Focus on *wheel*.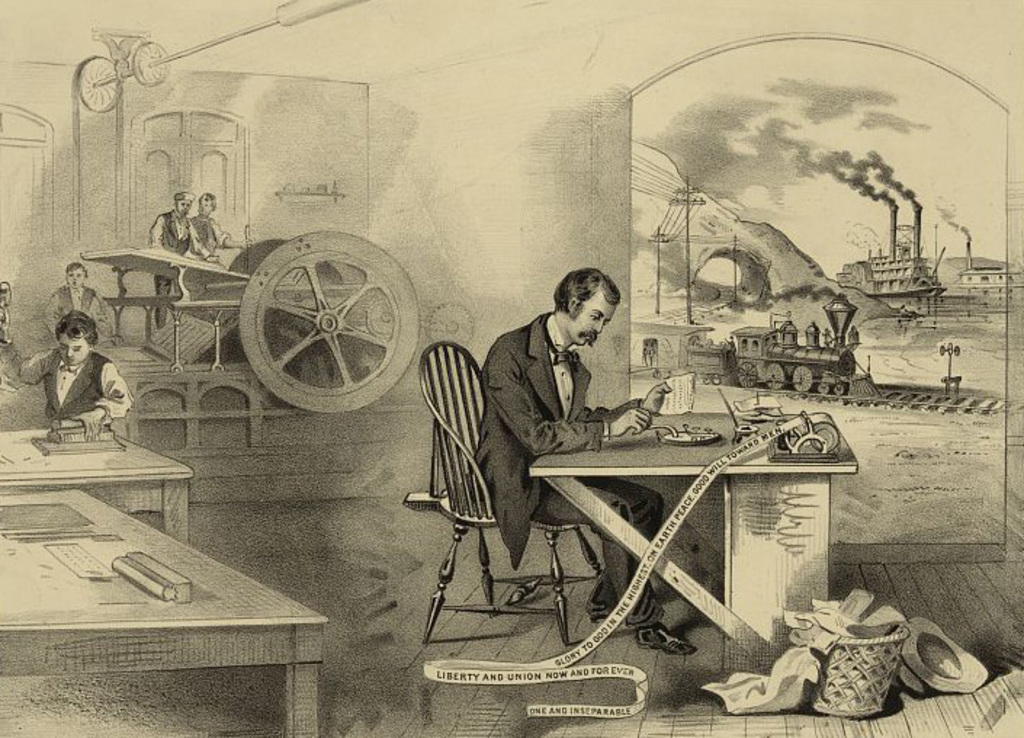
Focused at <bbox>427, 302, 474, 346</bbox>.
